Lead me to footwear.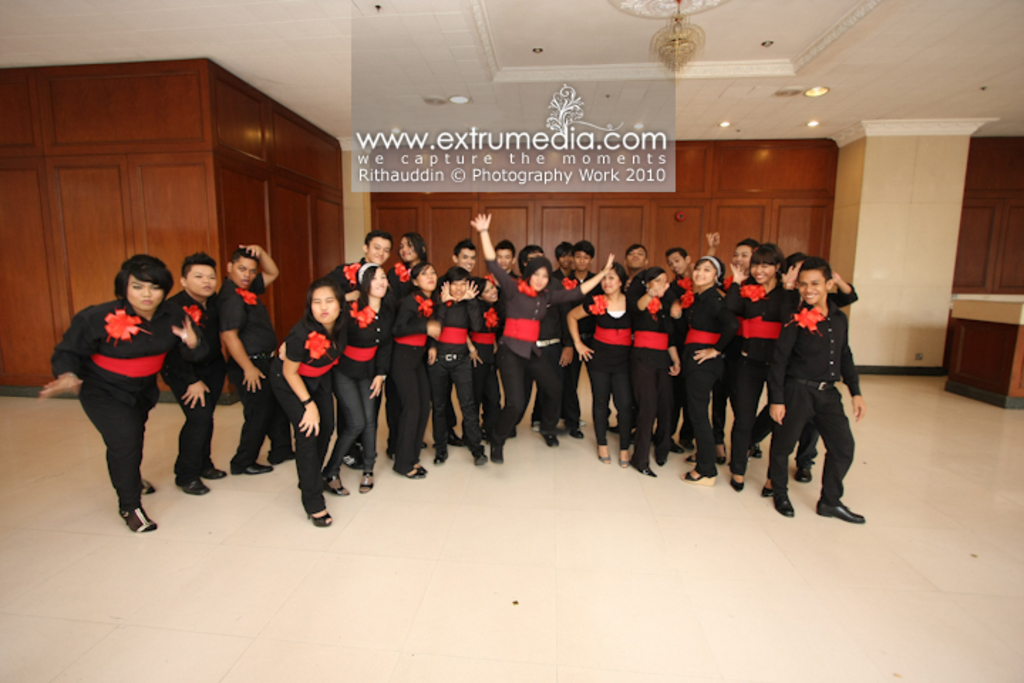
Lead to region(656, 443, 668, 467).
